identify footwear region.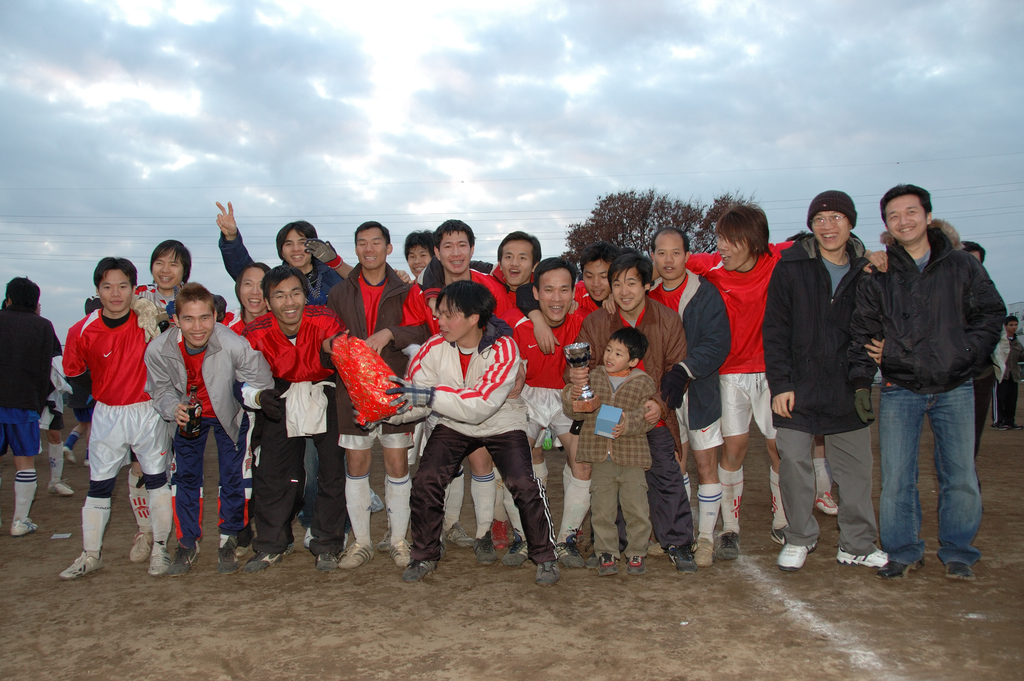
Region: box(128, 528, 153, 562).
